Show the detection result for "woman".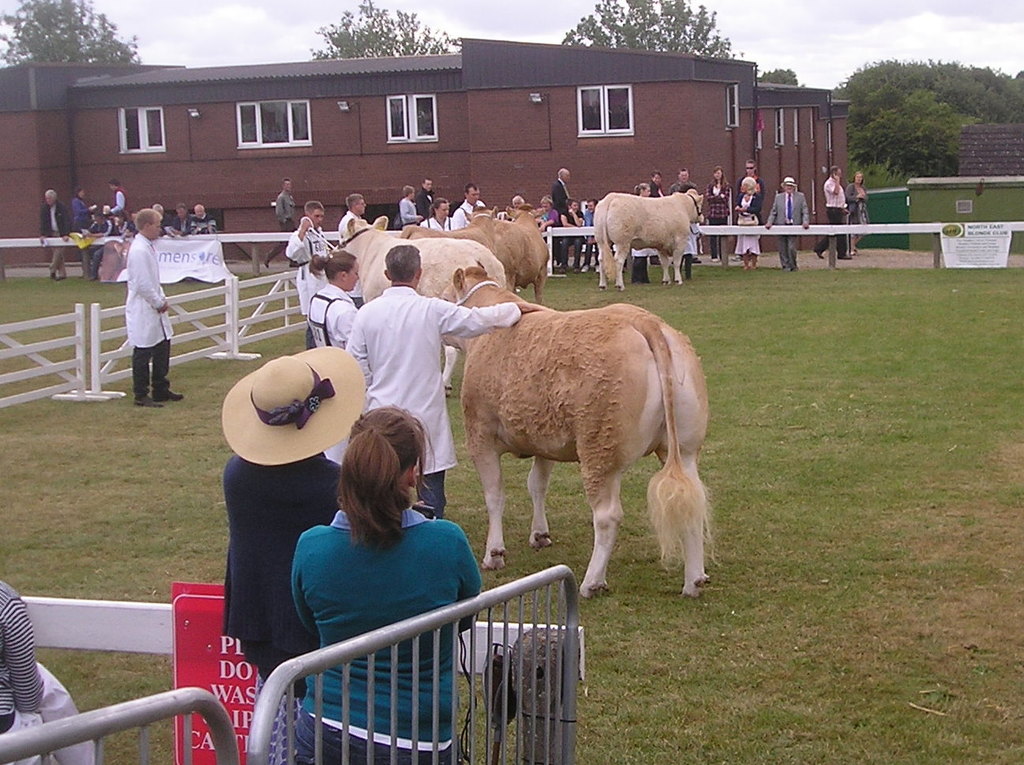
630:182:650:285.
